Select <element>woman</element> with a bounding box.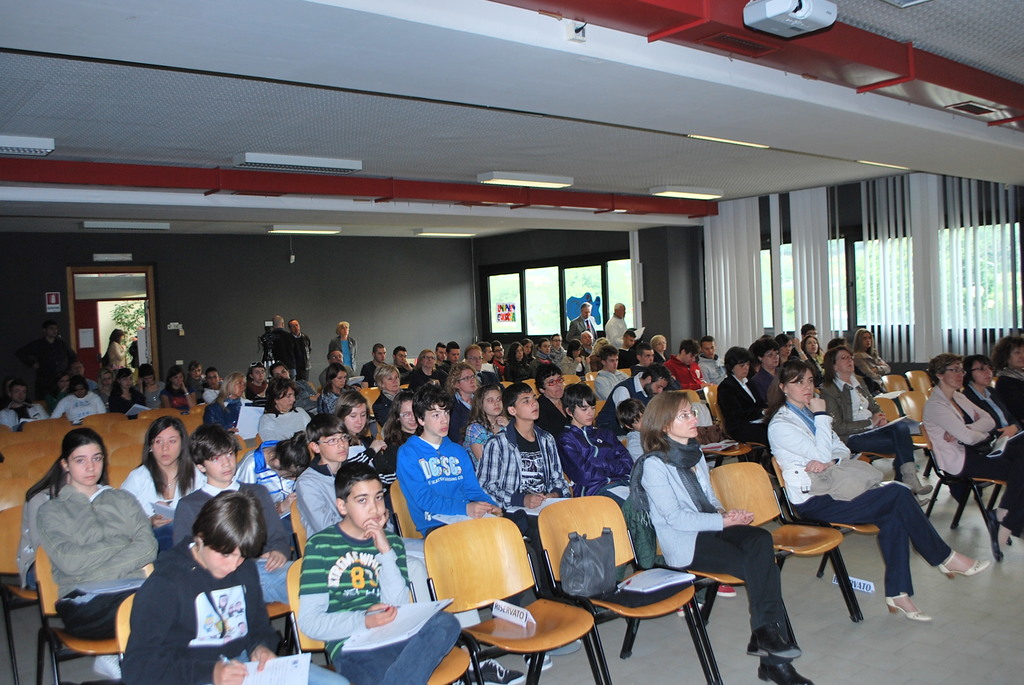
<bbox>205, 373, 255, 436</bbox>.
